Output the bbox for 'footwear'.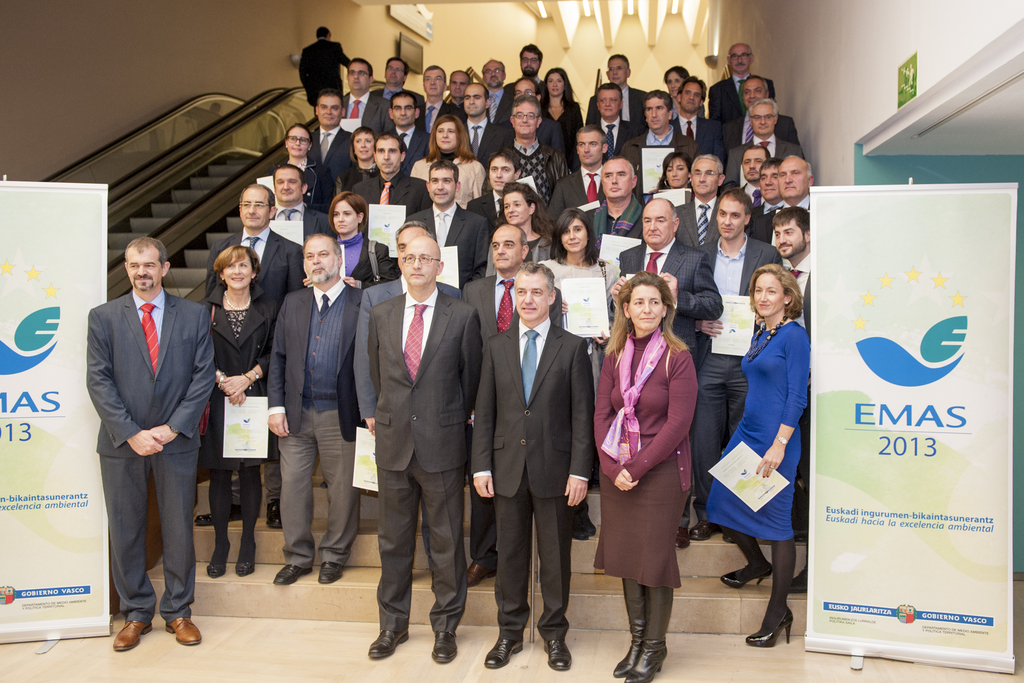
bbox=(372, 625, 410, 657).
